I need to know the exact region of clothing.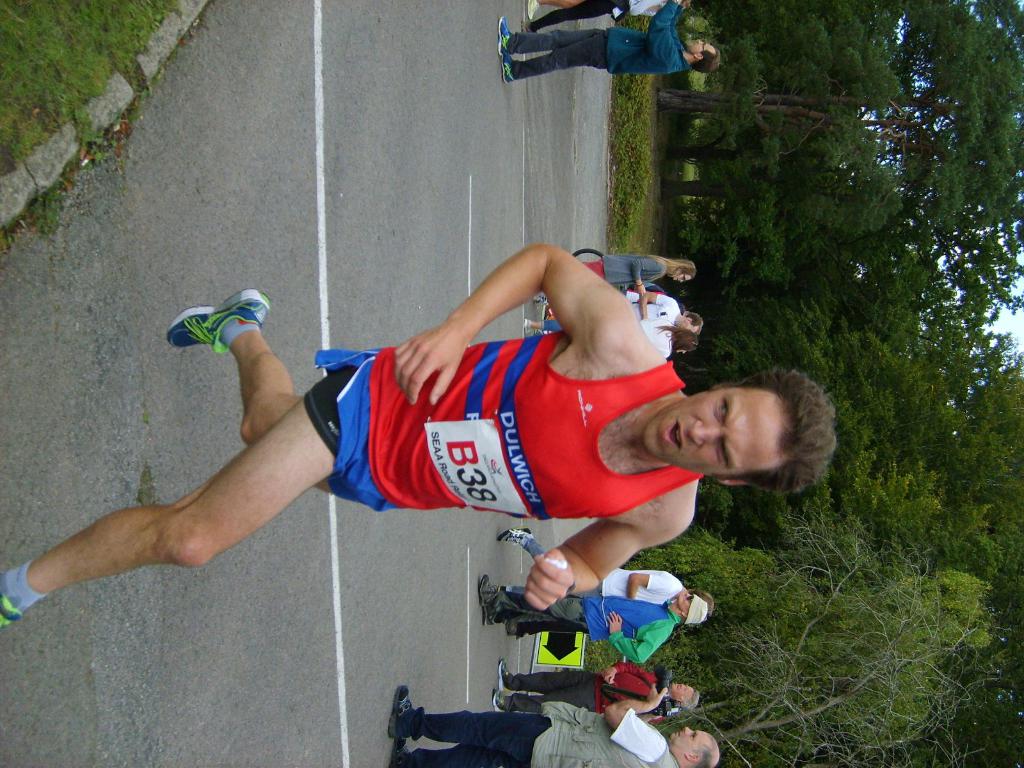
Region: (x1=584, y1=257, x2=667, y2=284).
